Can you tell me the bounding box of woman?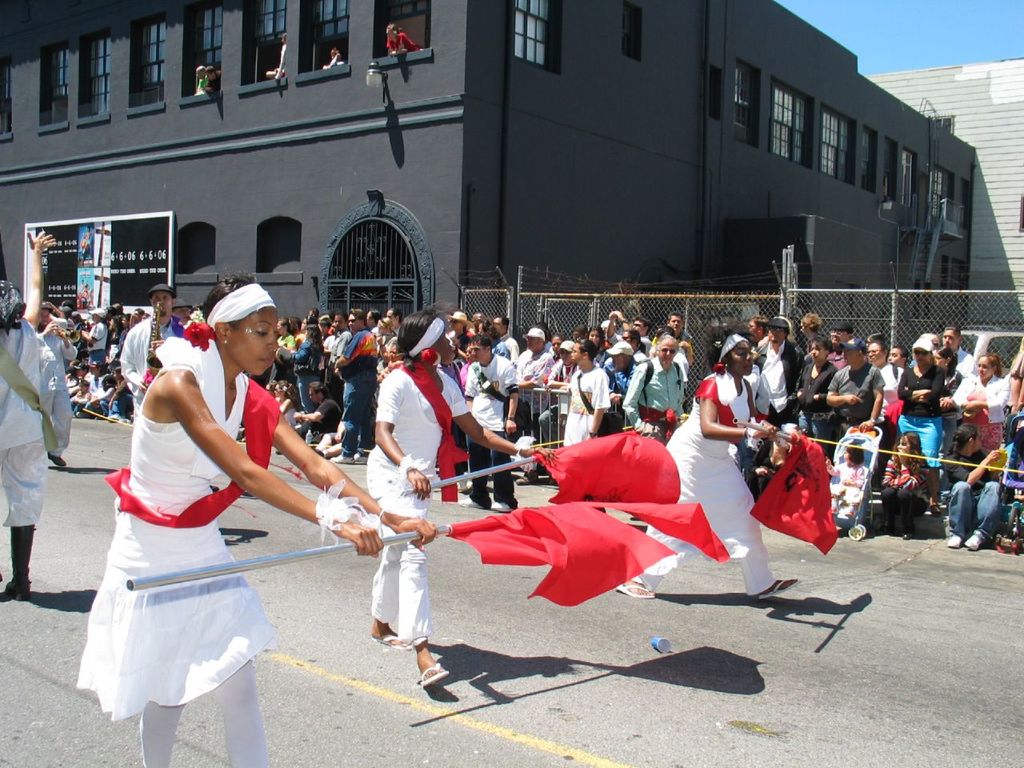
l=799, t=313, r=832, b=349.
